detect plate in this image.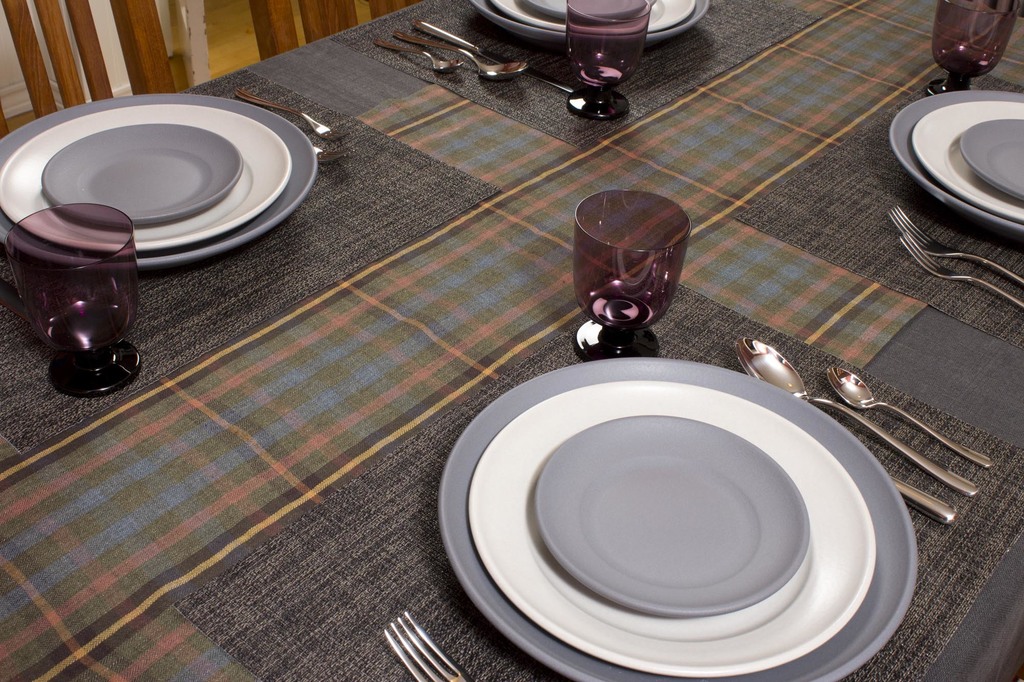
Detection: 888:85:1023:239.
